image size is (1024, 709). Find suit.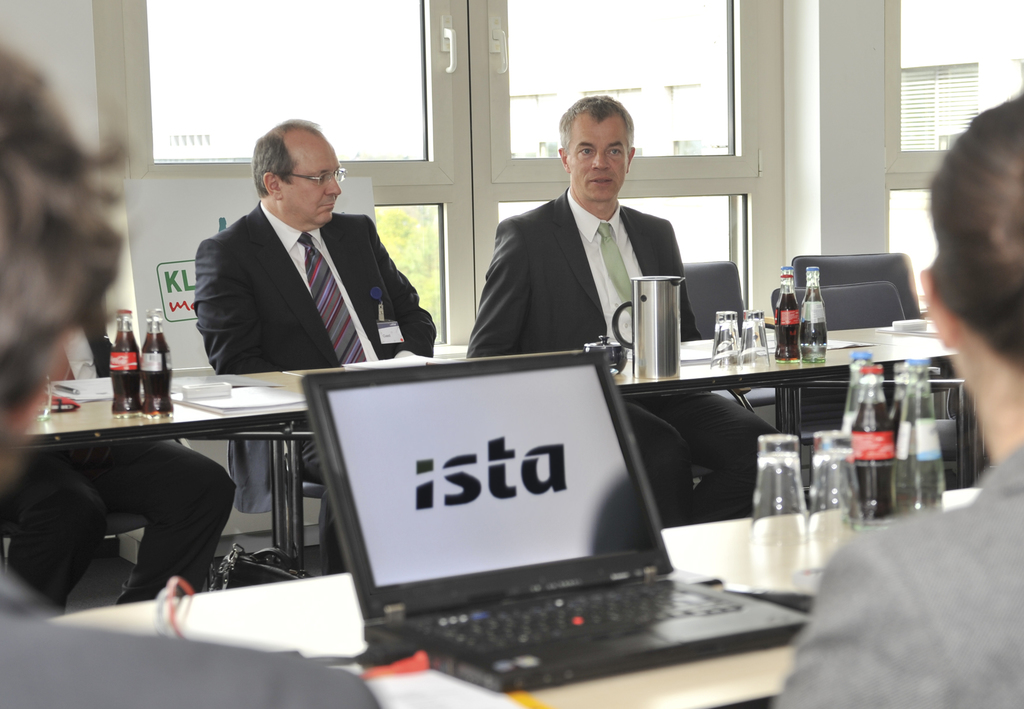
bbox=(478, 149, 715, 364).
